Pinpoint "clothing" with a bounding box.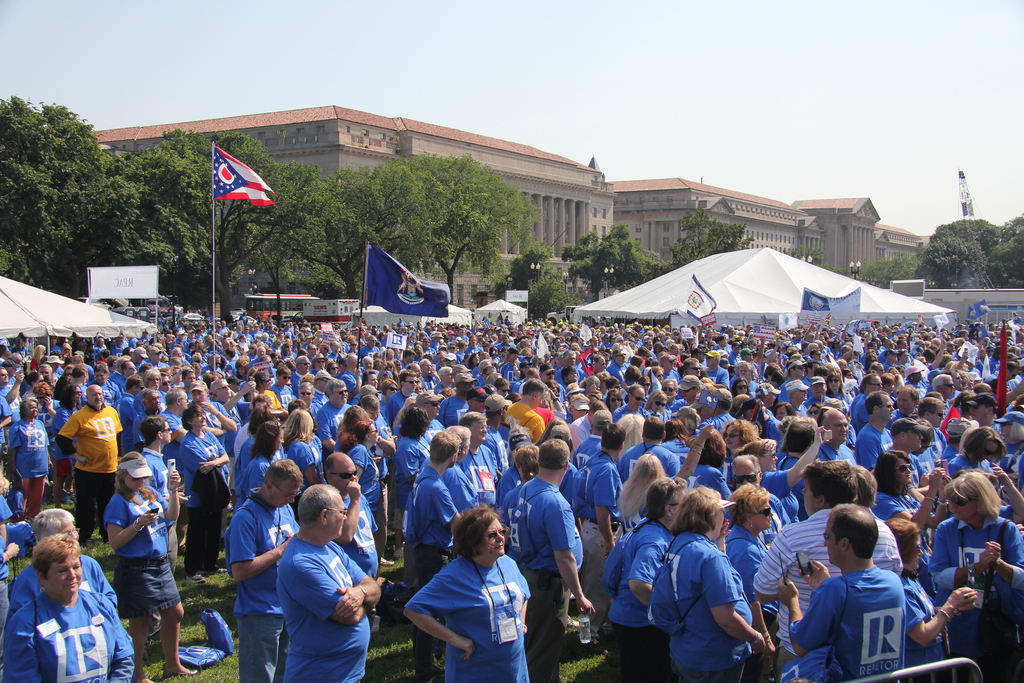
579,450,629,624.
